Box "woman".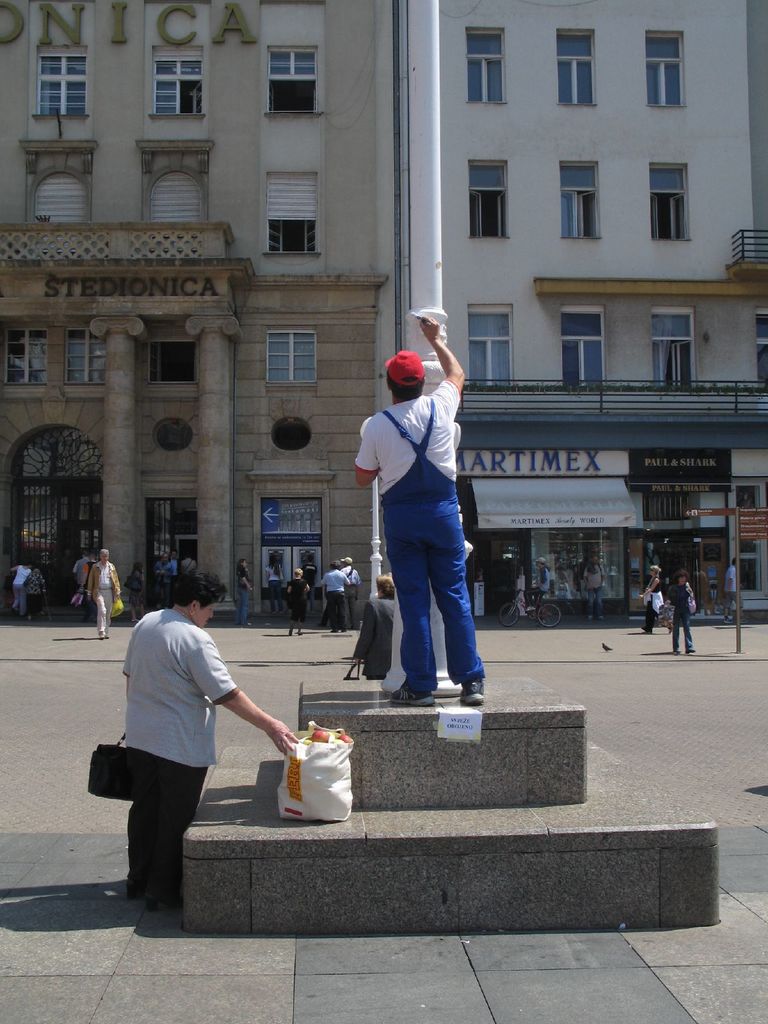
91 541 124 636.
